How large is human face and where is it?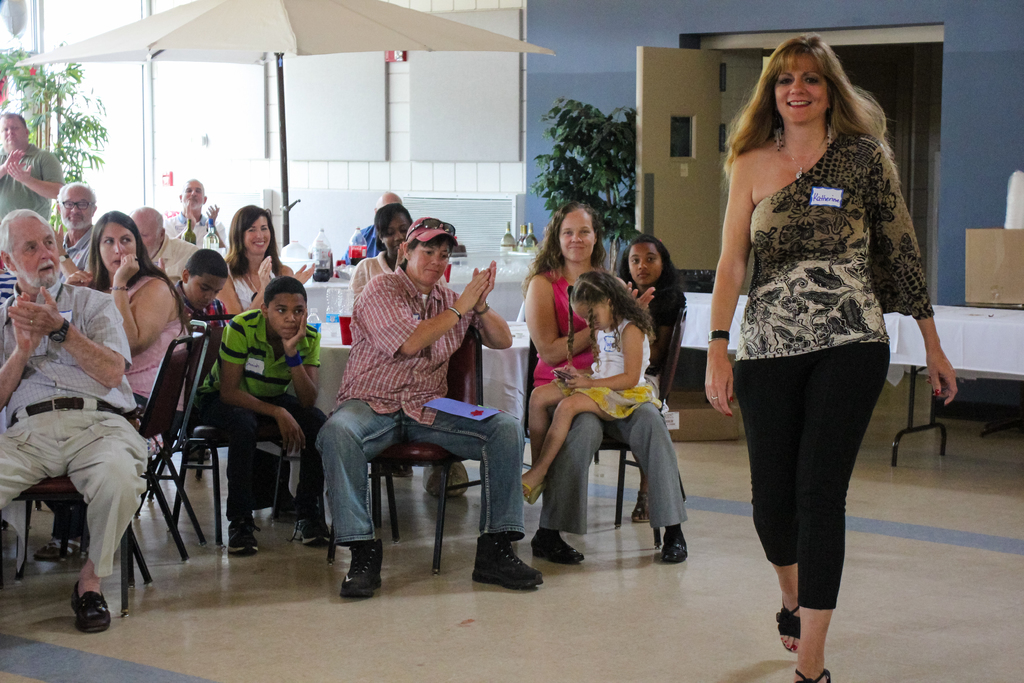
Bounding box: pyautogui.locateOnScreen(240, 213, 270, 251).
